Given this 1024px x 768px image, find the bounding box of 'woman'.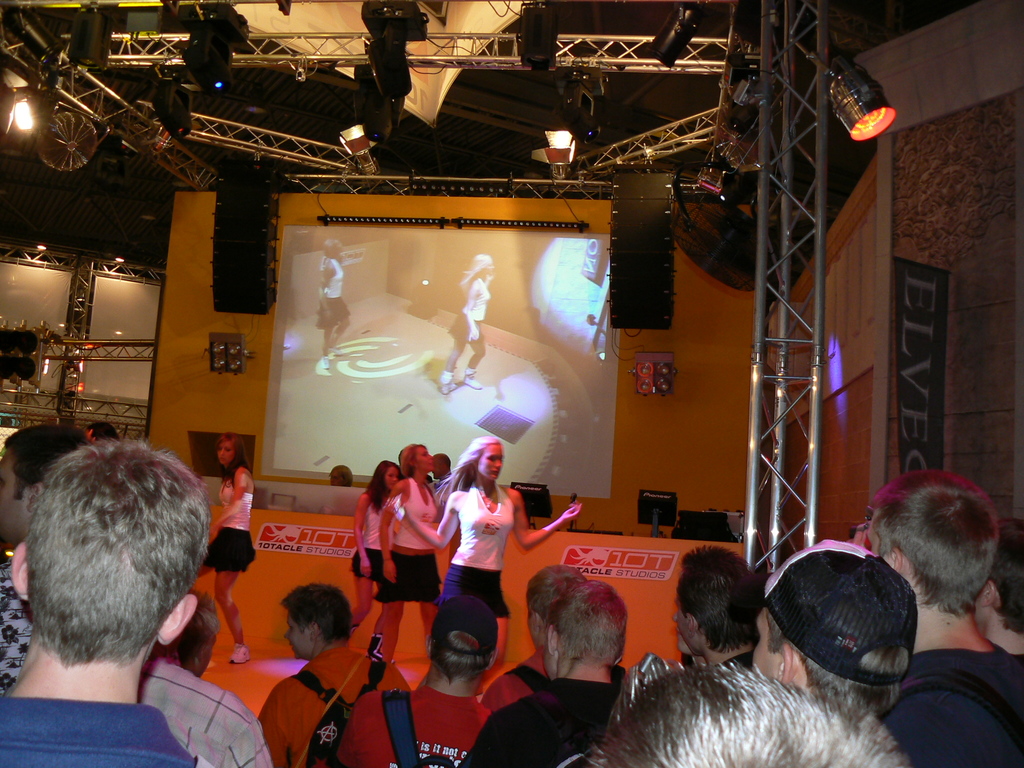
region(314, 237, 350, 360).
